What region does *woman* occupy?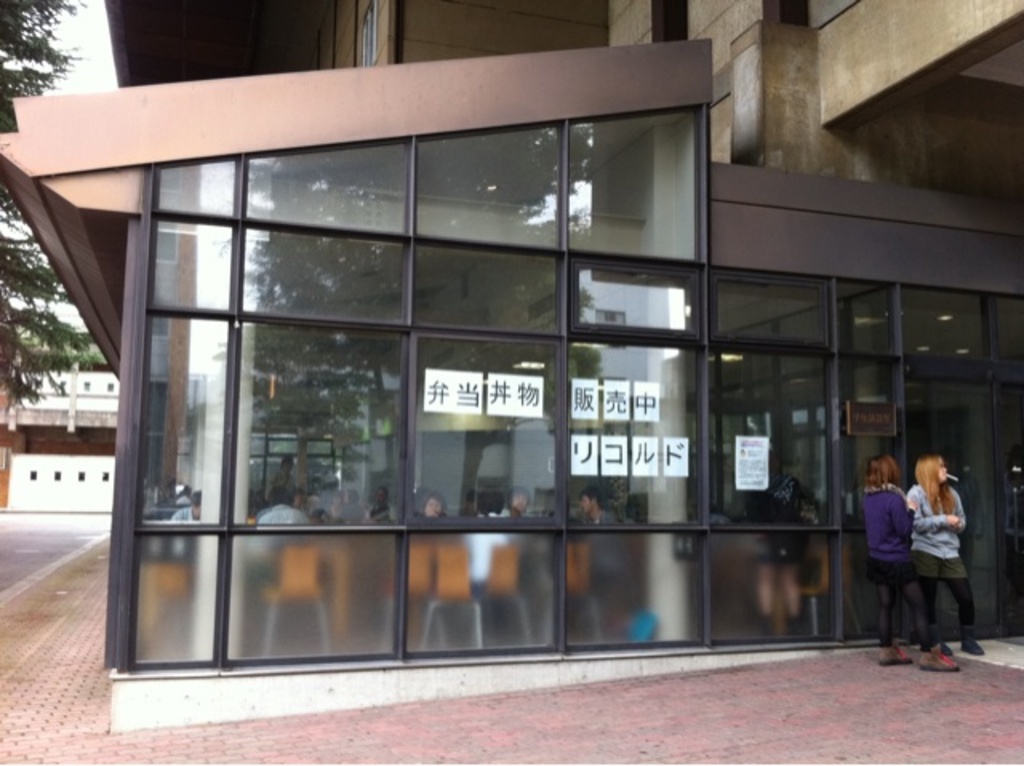
pyautogui.locateOnScreen(899, 453, 976, 641).
